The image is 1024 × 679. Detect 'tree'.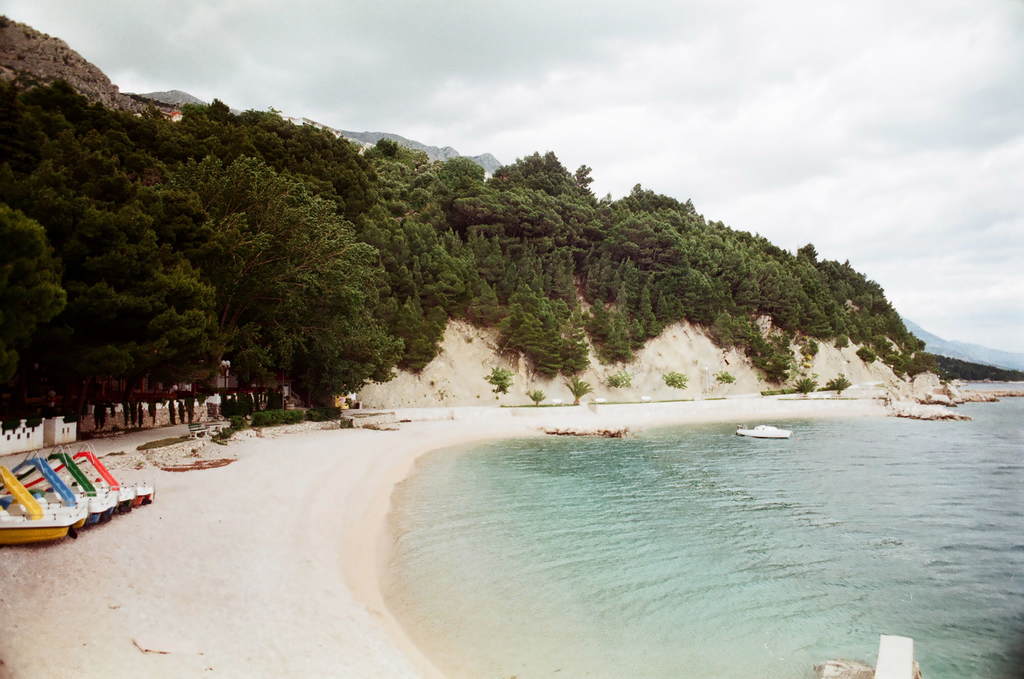
Detection: x1=827, y1=378, x2=853, y2=391.
